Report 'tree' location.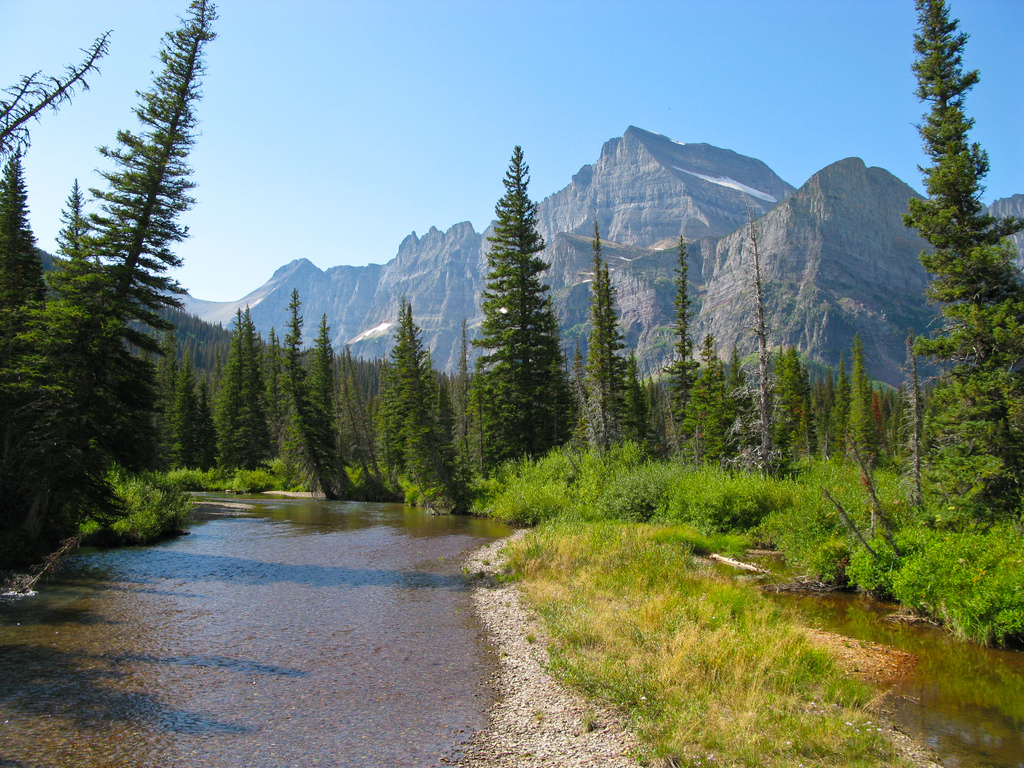
Report: bbox=(909, 0, 1023, 515).
